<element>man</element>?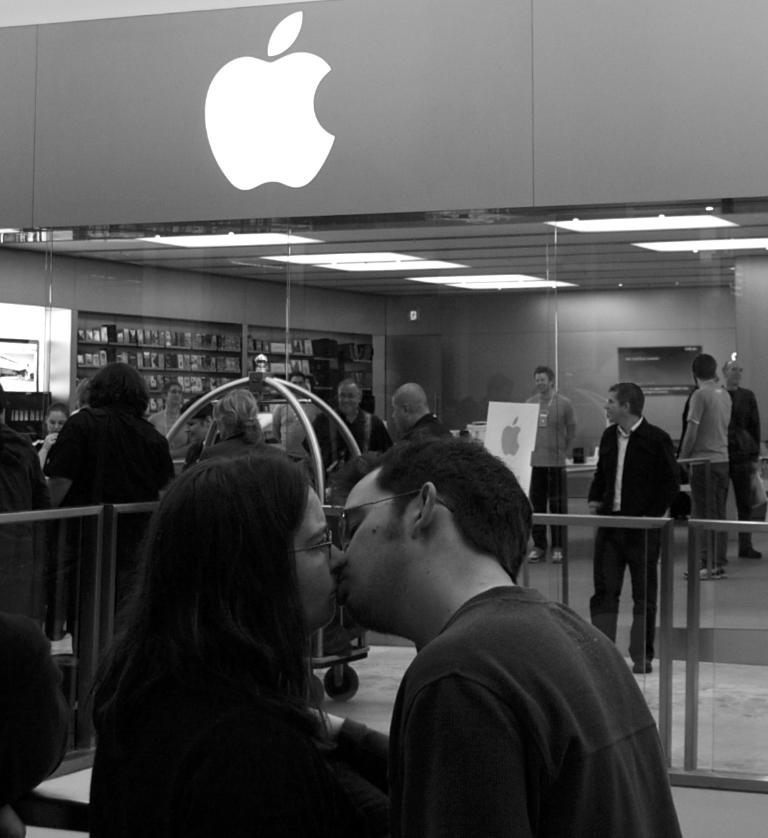
{"x1": 725, "y1": 359, "x2": 764, "y2": 560}
